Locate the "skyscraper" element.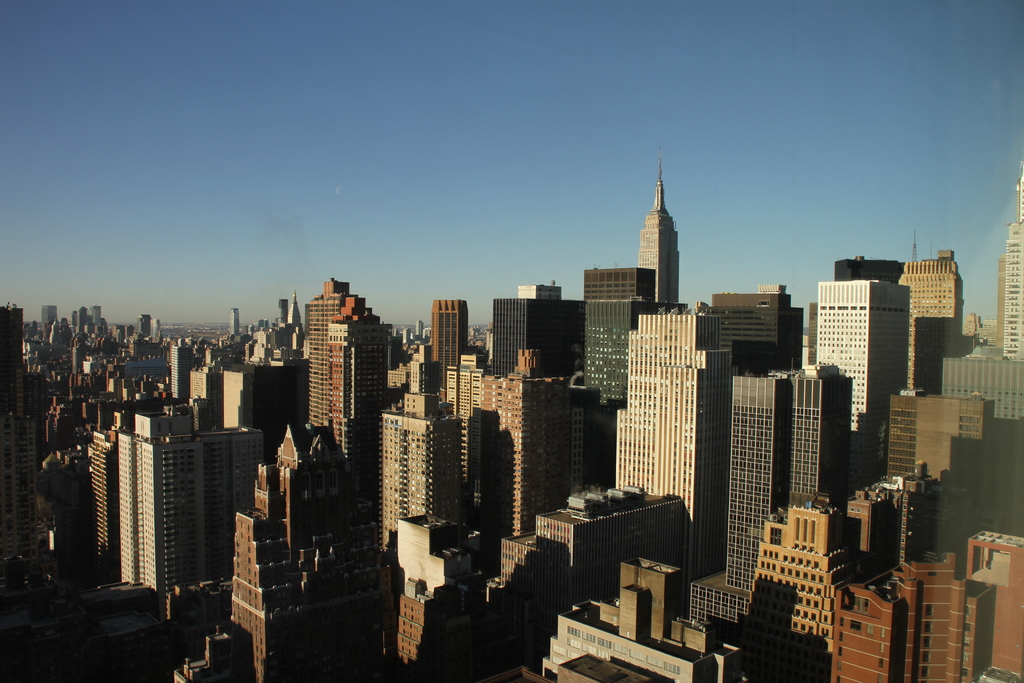
Element bbox: [436,295,465,407].
